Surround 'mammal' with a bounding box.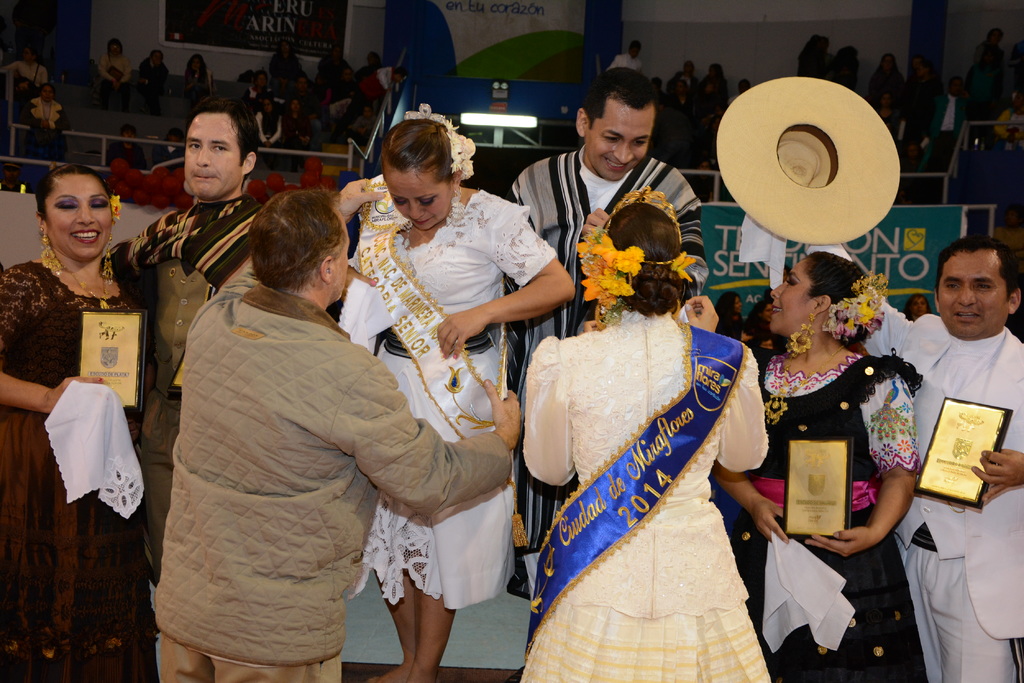
BBox(714, 289, 750, 344).
